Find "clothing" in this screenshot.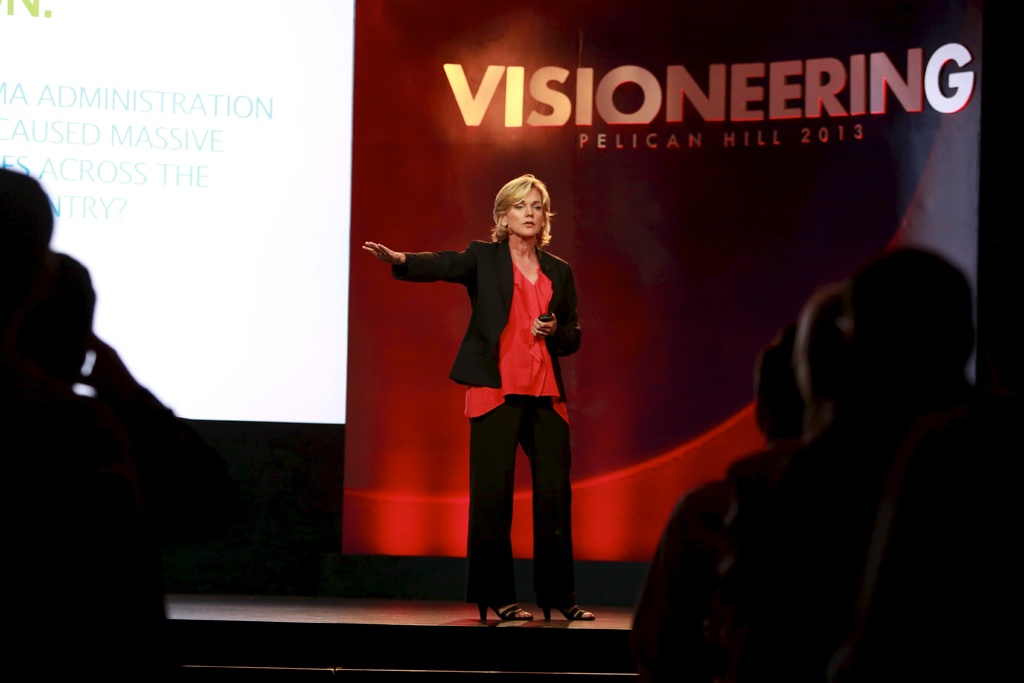
The bounding box for "clothing" is (left=403, top=197, right=588, bottom=586).
